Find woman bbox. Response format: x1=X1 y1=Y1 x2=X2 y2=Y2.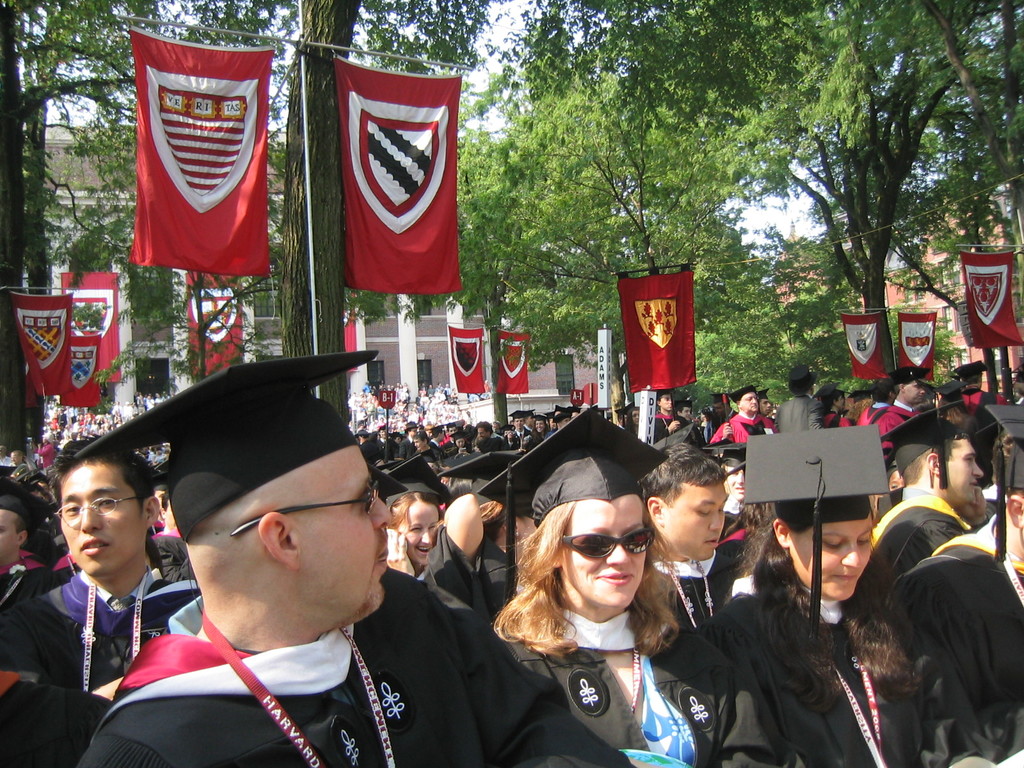
x1=836 y1=387 x2=875 y2=428.
